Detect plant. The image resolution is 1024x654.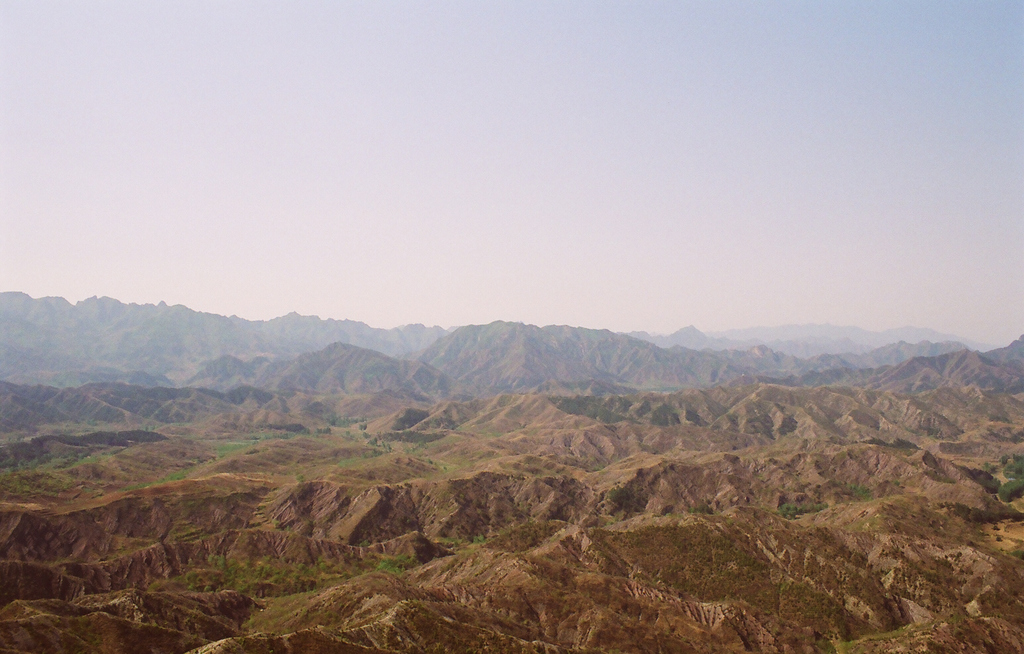
[612, 486, 630, 505].
